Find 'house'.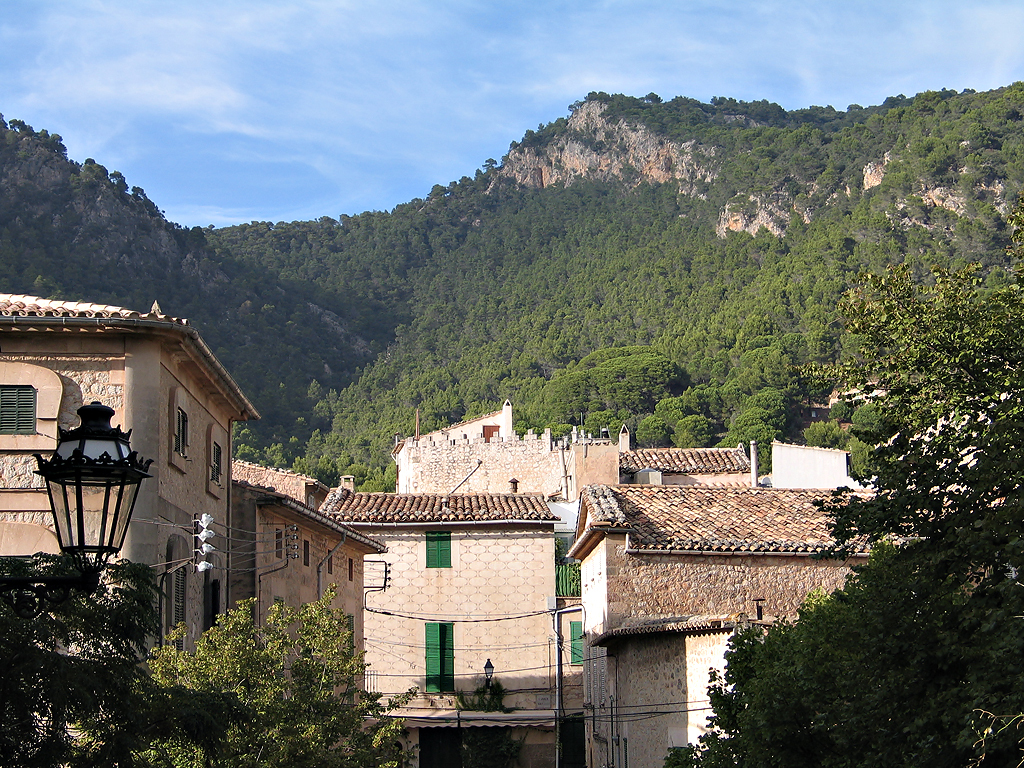
0/287/270/680.
